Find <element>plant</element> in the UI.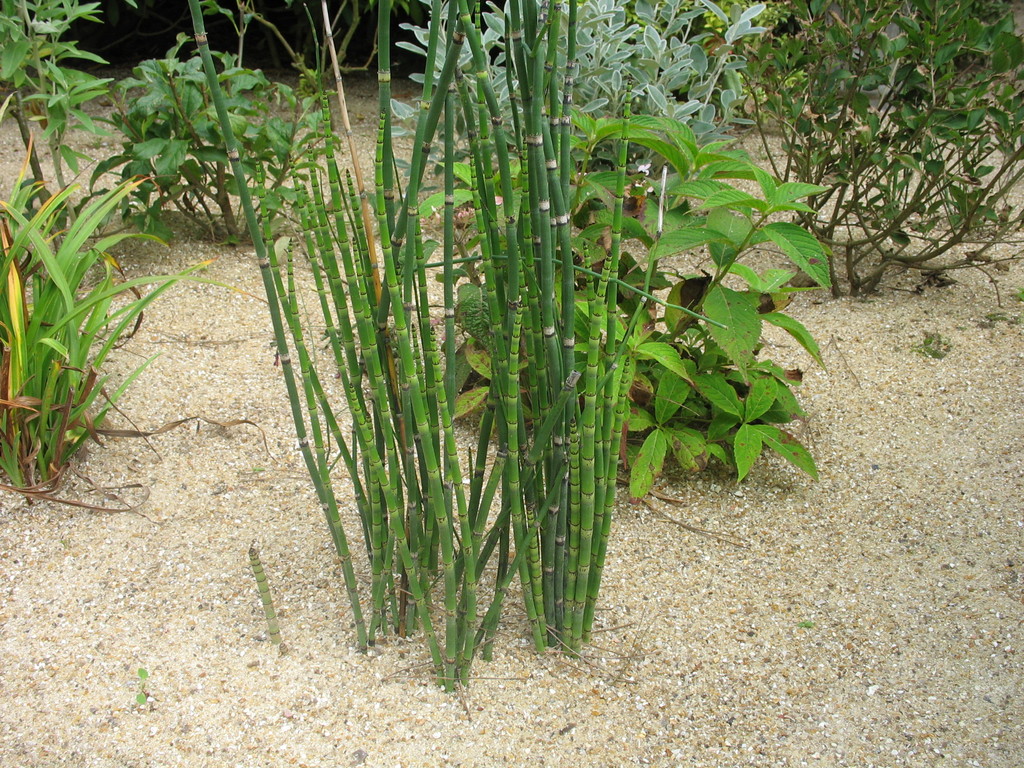
UI element at 83, 0, 333, 243.
